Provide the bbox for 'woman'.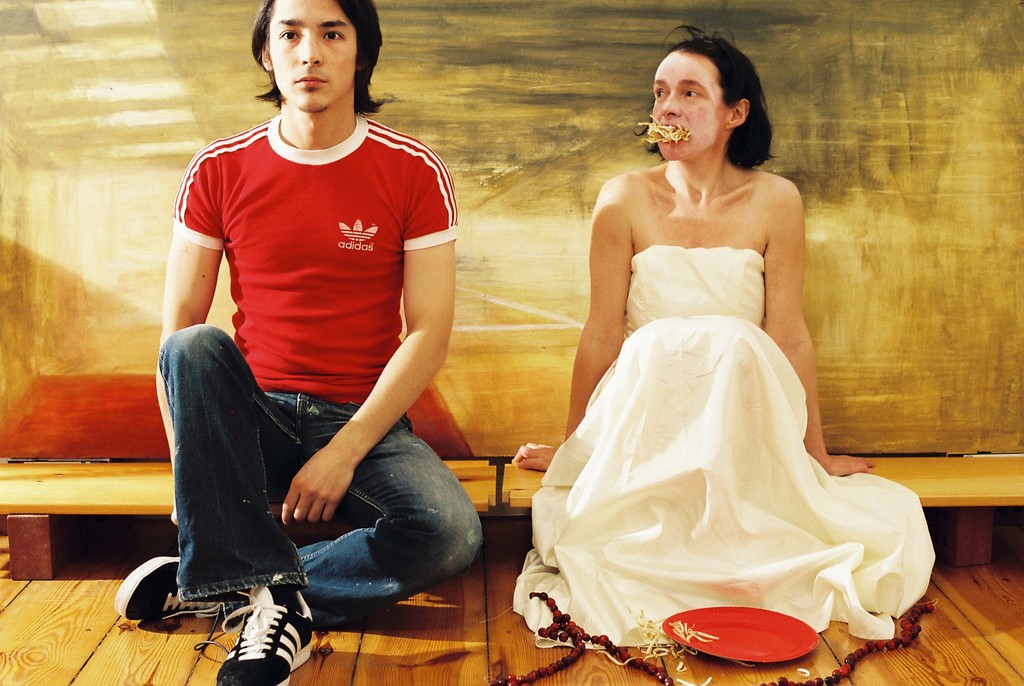
bbox(525, 37, 897, 658).
